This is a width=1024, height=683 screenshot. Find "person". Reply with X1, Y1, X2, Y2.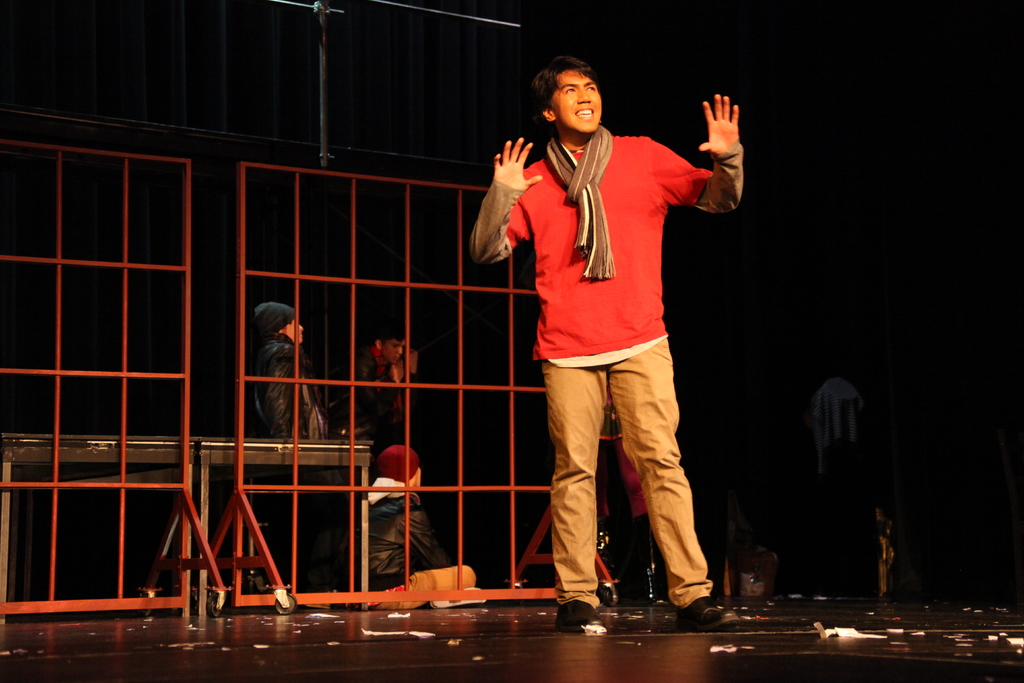
486, 44, 737, 651.
